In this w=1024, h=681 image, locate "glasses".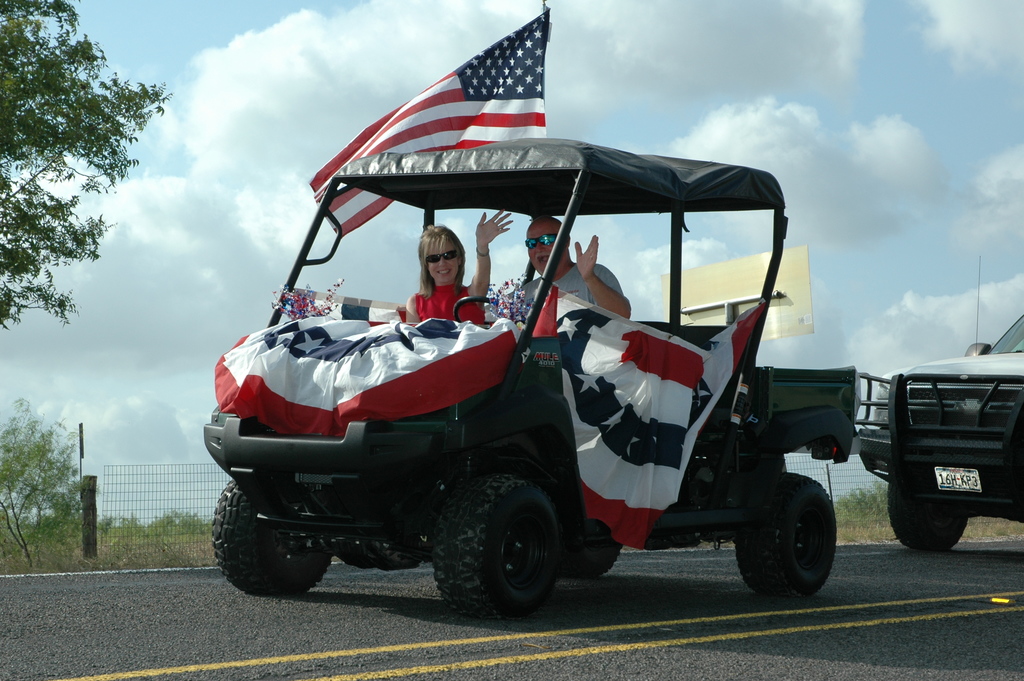
Bounding box: bbox(424, 249, 459, 266).
